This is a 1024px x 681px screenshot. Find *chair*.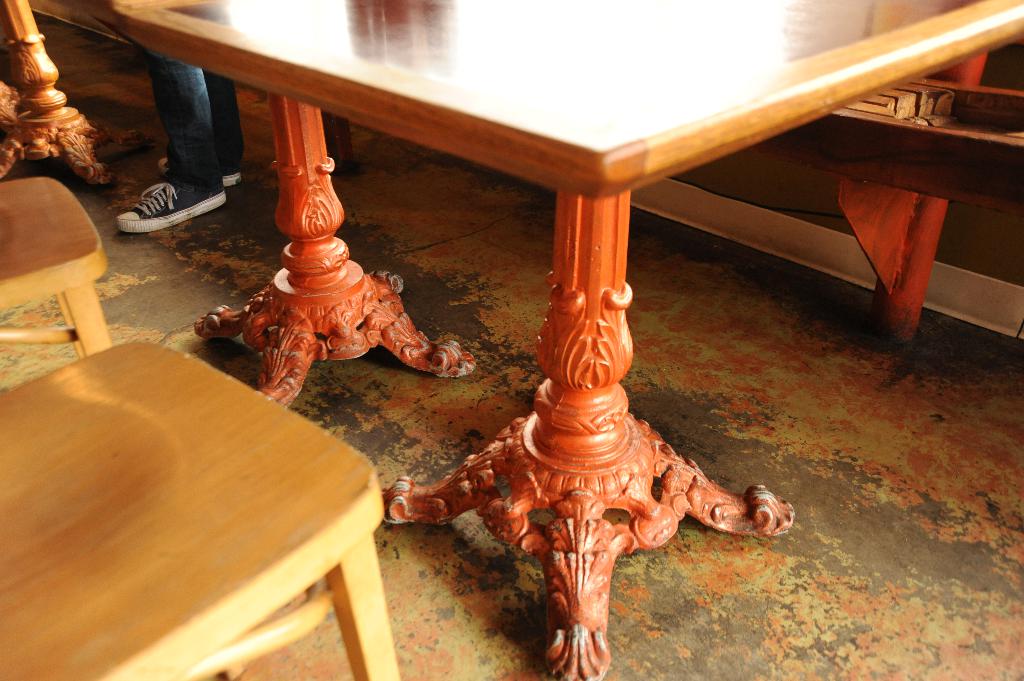
Bounding box: (0, 335, 401, 680).
